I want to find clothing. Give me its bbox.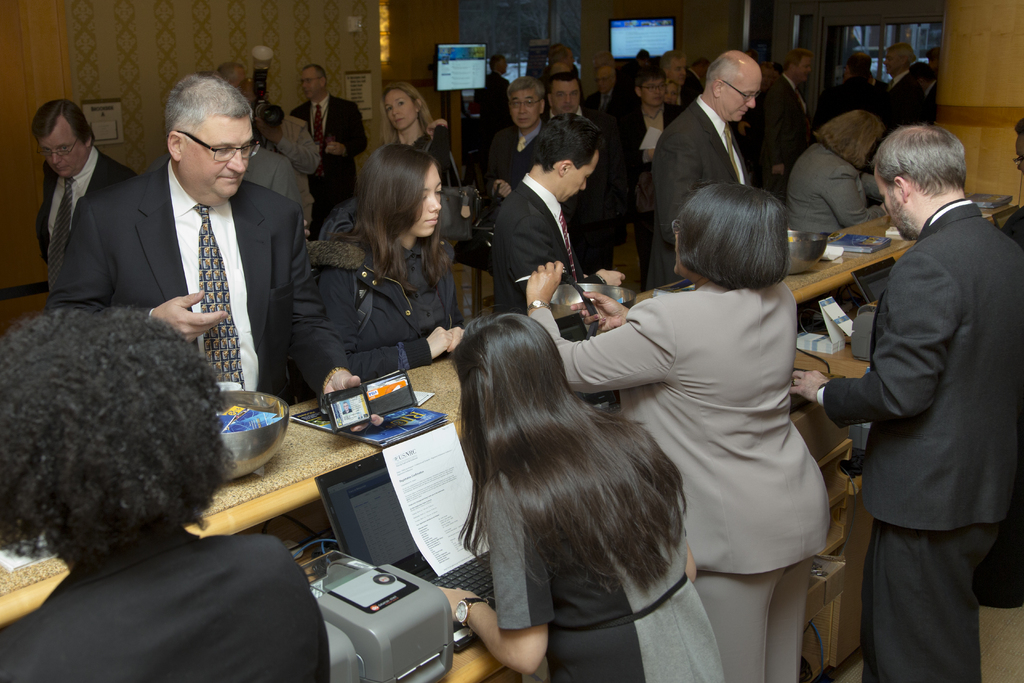
BBox(585, 89, 623, 147).
